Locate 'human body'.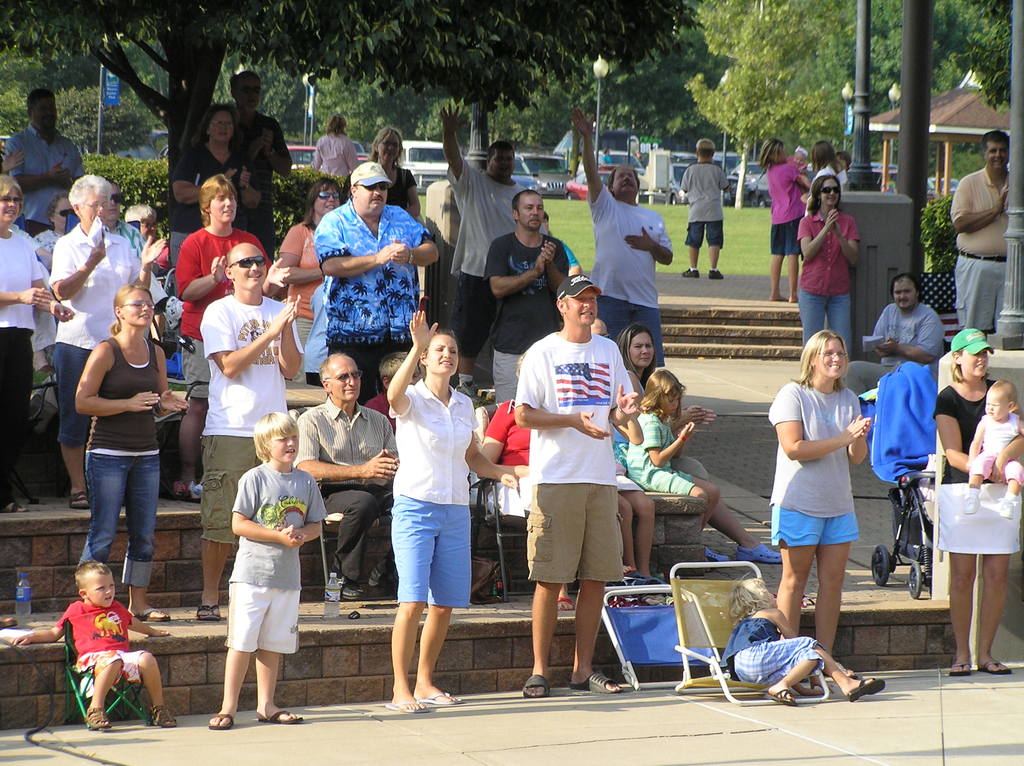
Bounding box: bbox=[486, 228, 575, 404].
